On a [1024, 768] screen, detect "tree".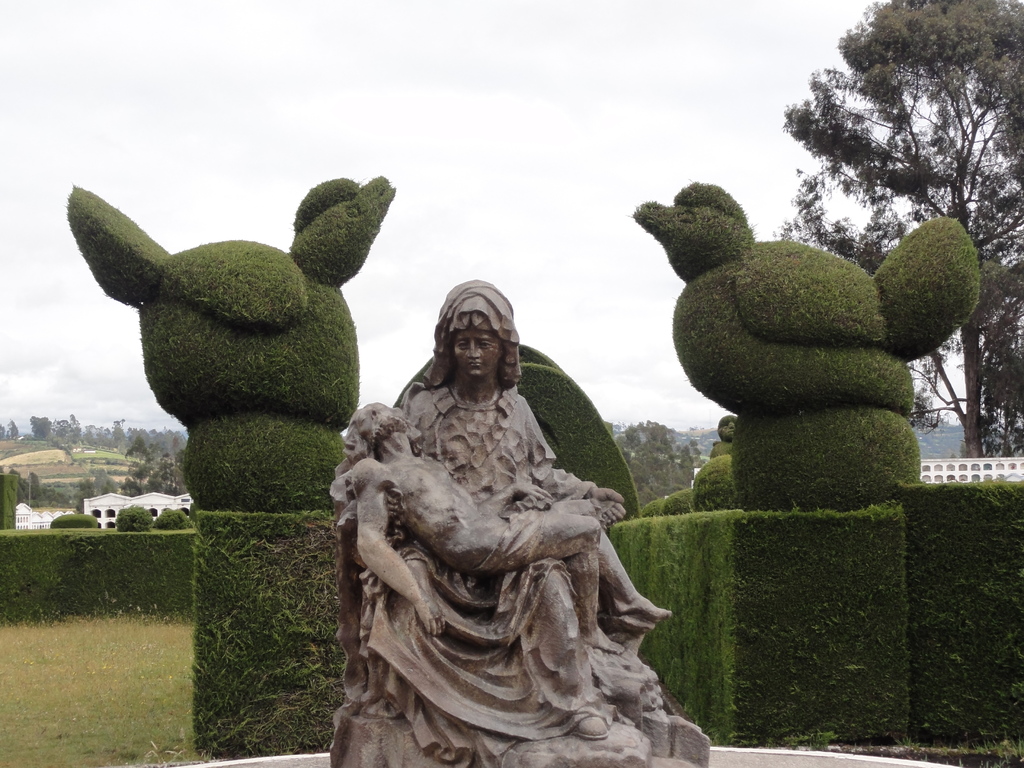
{"x1": 773, "y1": 0, "x2": 1023, "y2": 458}.
